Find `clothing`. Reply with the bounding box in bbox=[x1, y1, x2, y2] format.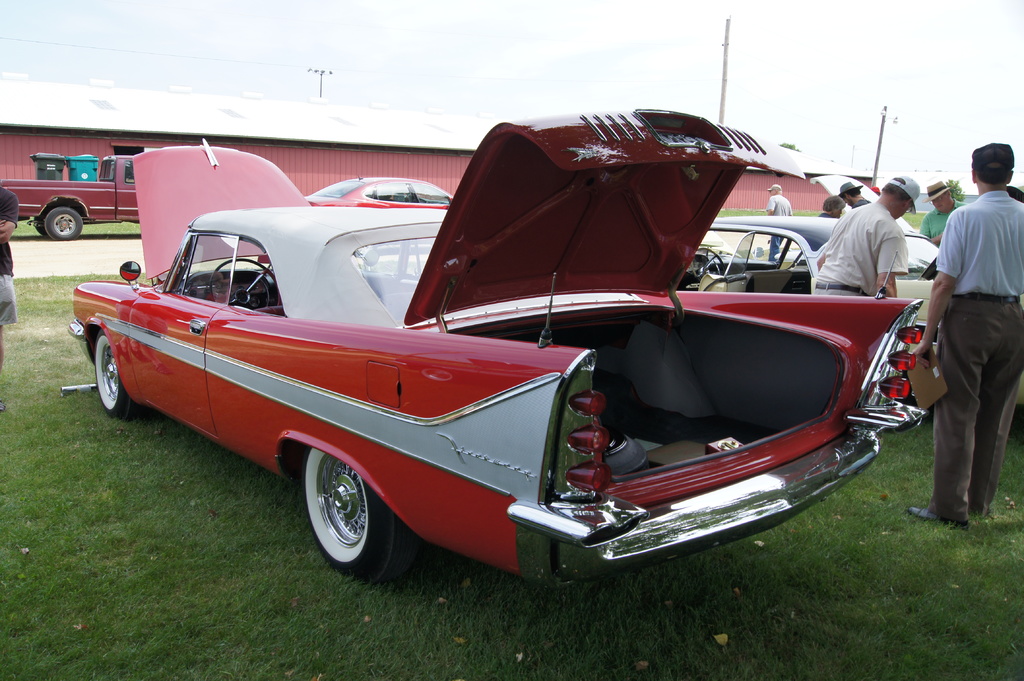
bbox=[2, 193, 20, 337].
